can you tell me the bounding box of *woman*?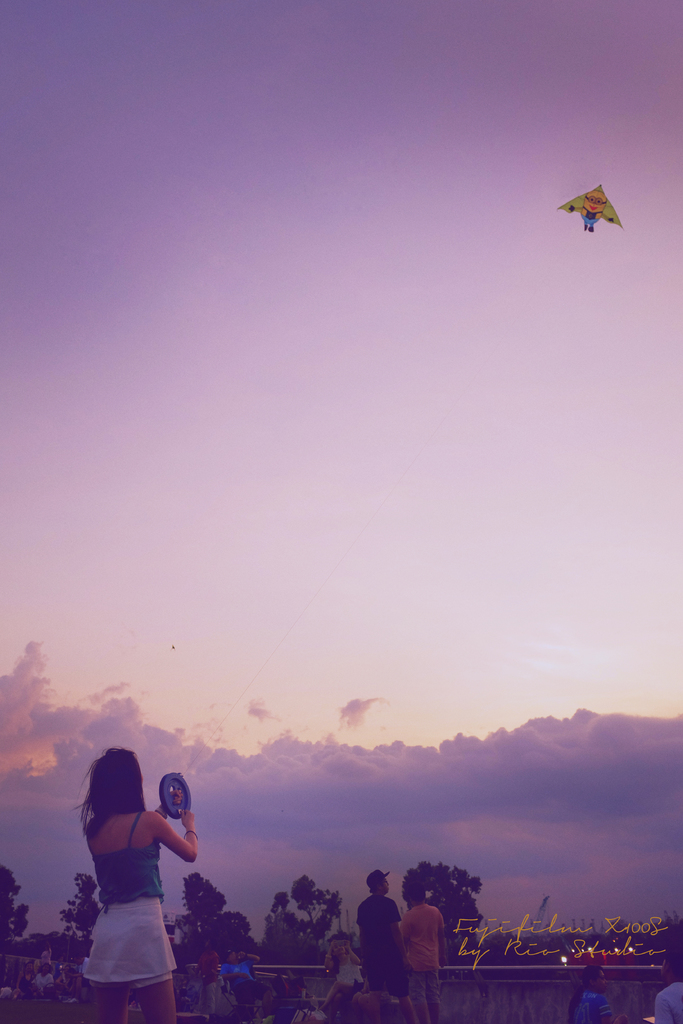
[63, 748, 209, 1012].
